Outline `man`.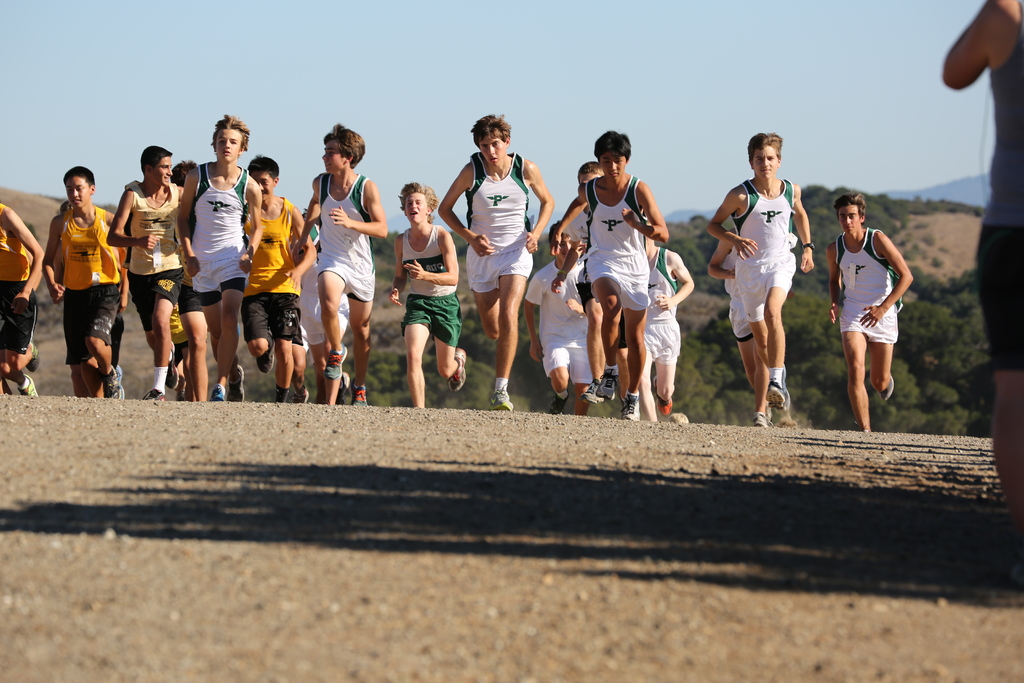
Outline: locate(826, 177, 912, 426).
